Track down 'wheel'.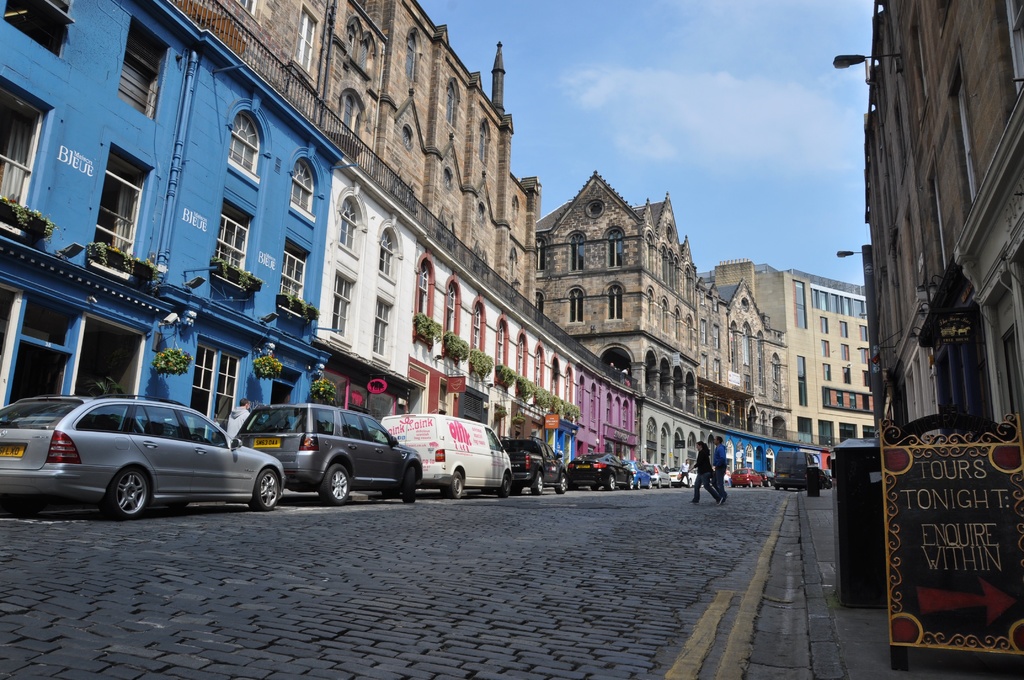
Tracked to [left=445, top=473, right=467, bottom=499].
